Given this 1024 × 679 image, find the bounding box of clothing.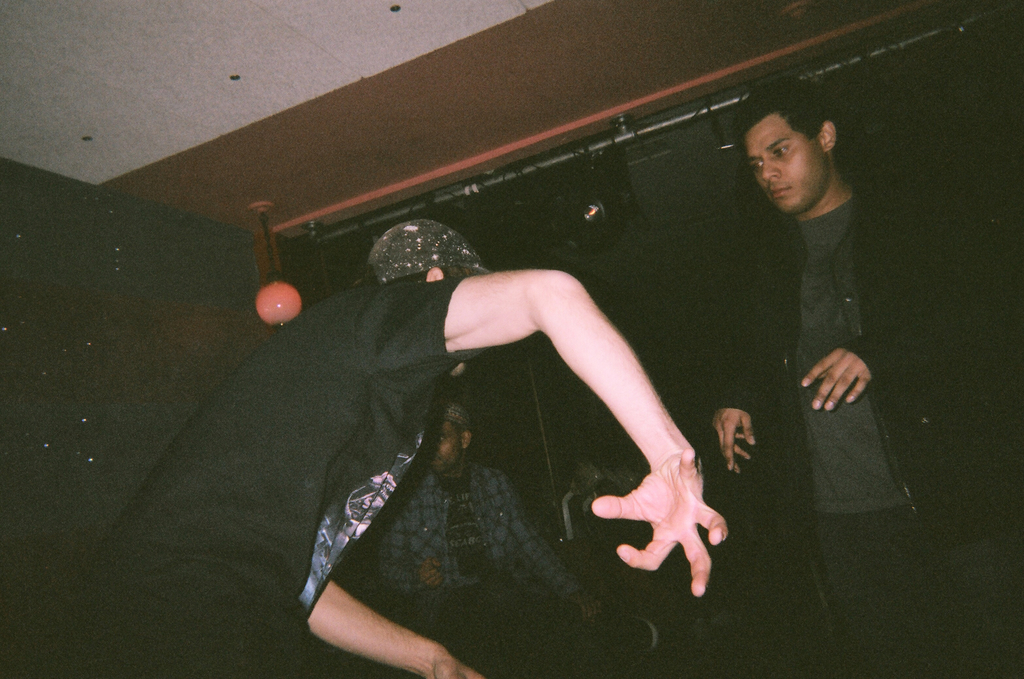
bbox(705, 184, 980, 678).
